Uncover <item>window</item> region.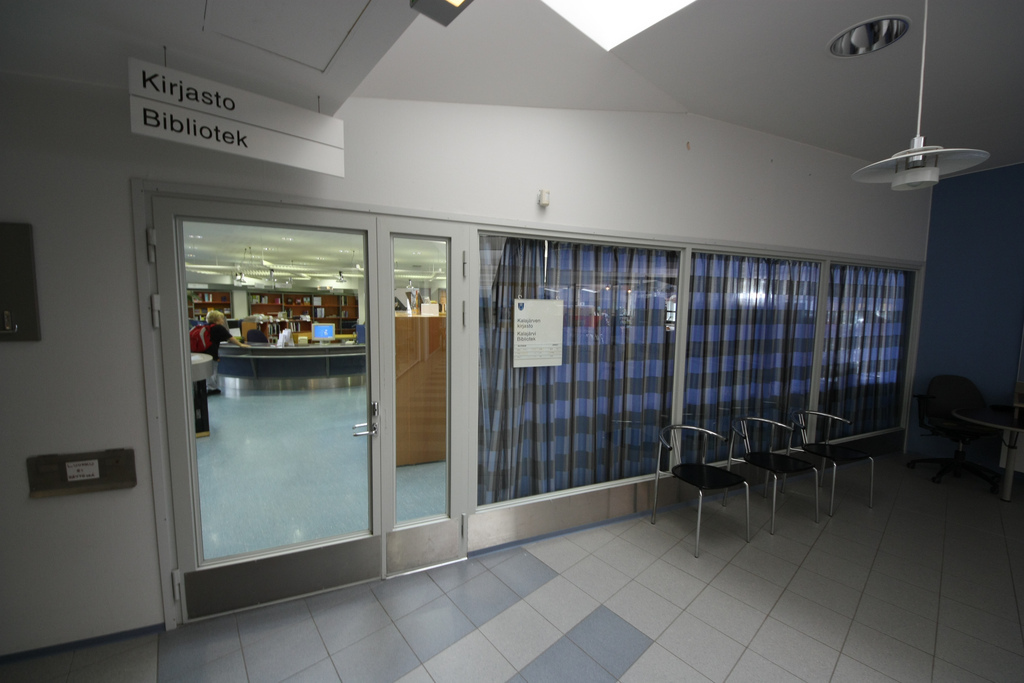
Uncovered: Rect(475, 227, 688, 497).
